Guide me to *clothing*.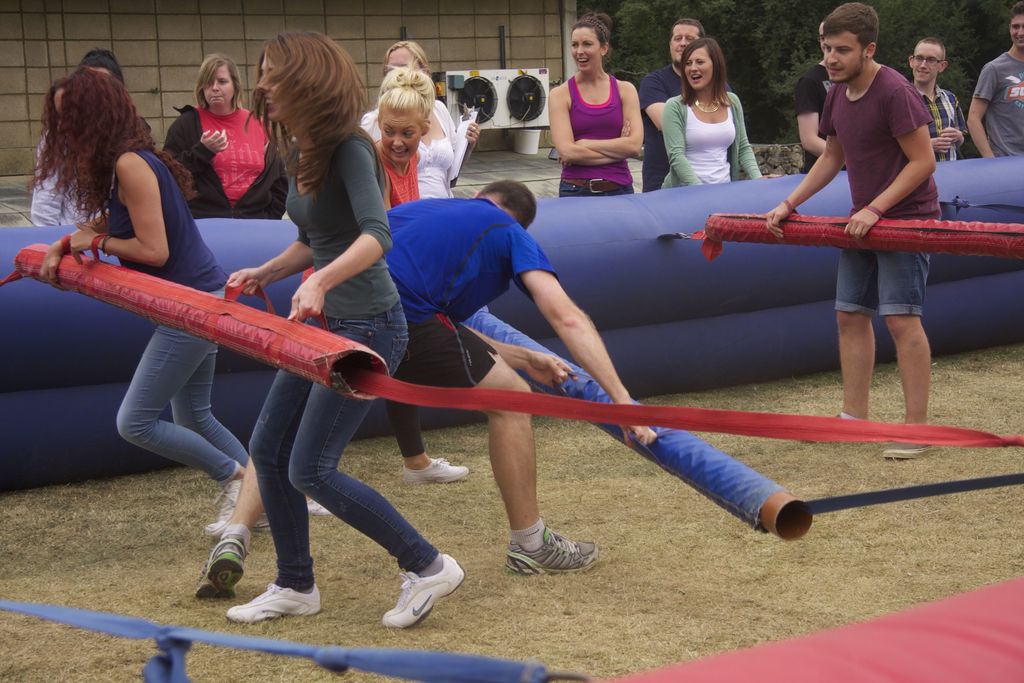
Guidance: locate(249, 122, 439, 589).
